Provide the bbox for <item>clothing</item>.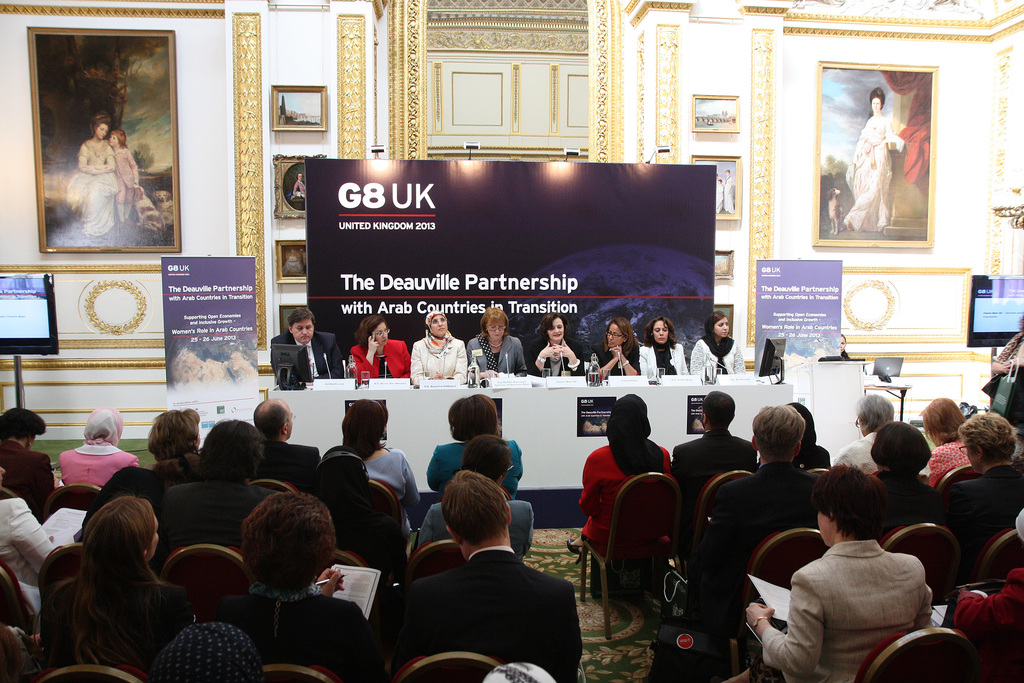
left=356, top=447, right=419, bottom=504.
